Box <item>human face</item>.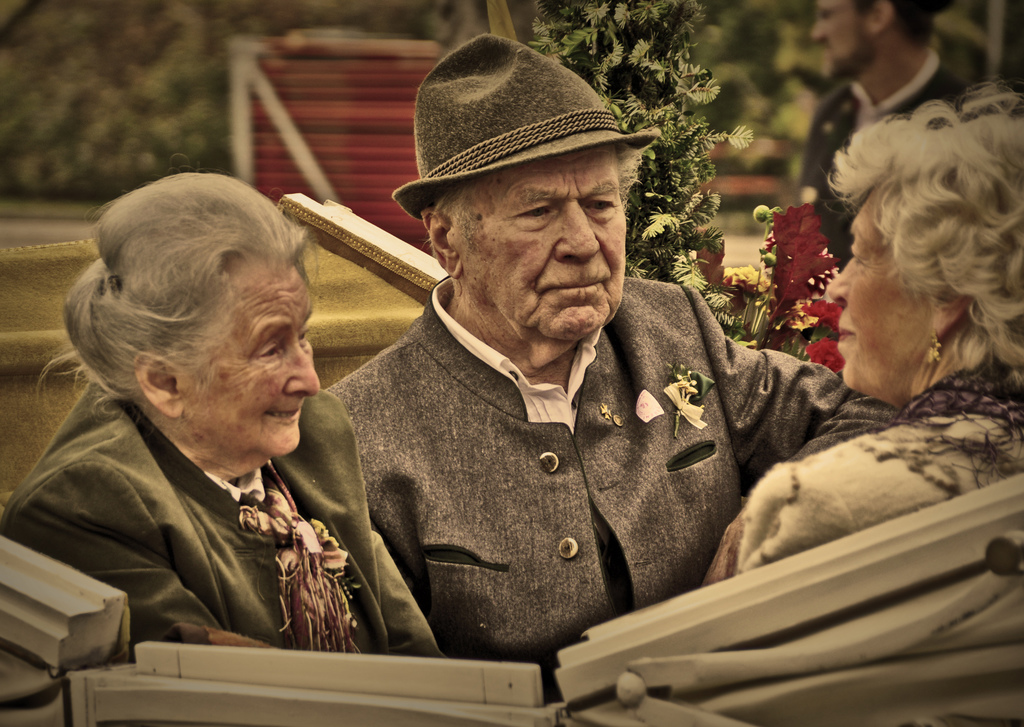
<box>450,138,632,333</box>.
